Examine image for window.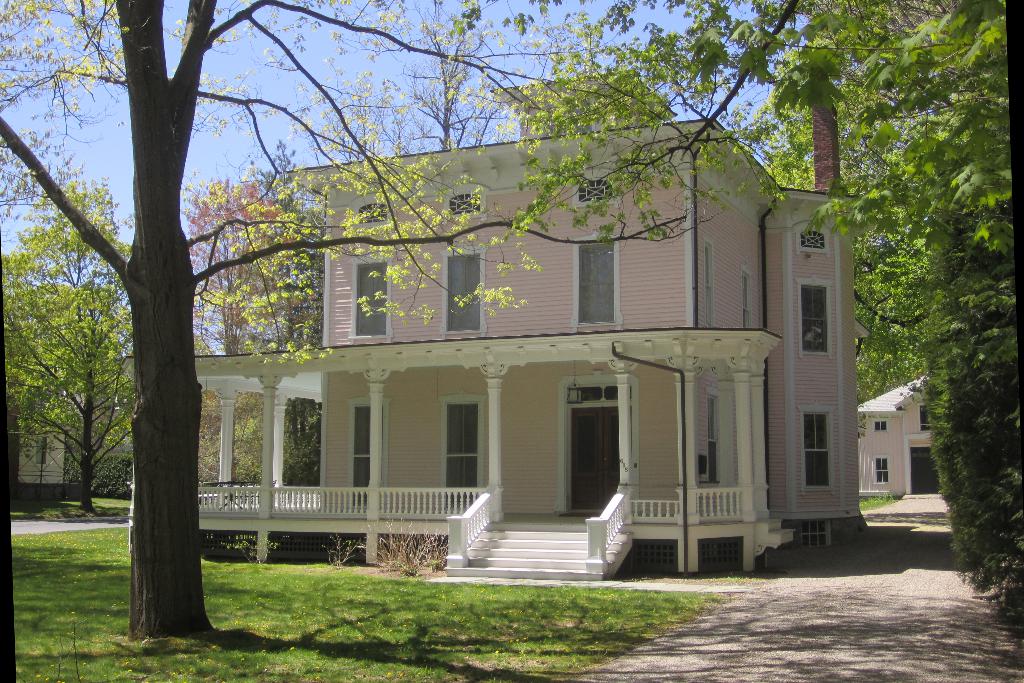
Examination result: 271:536:366:562.
